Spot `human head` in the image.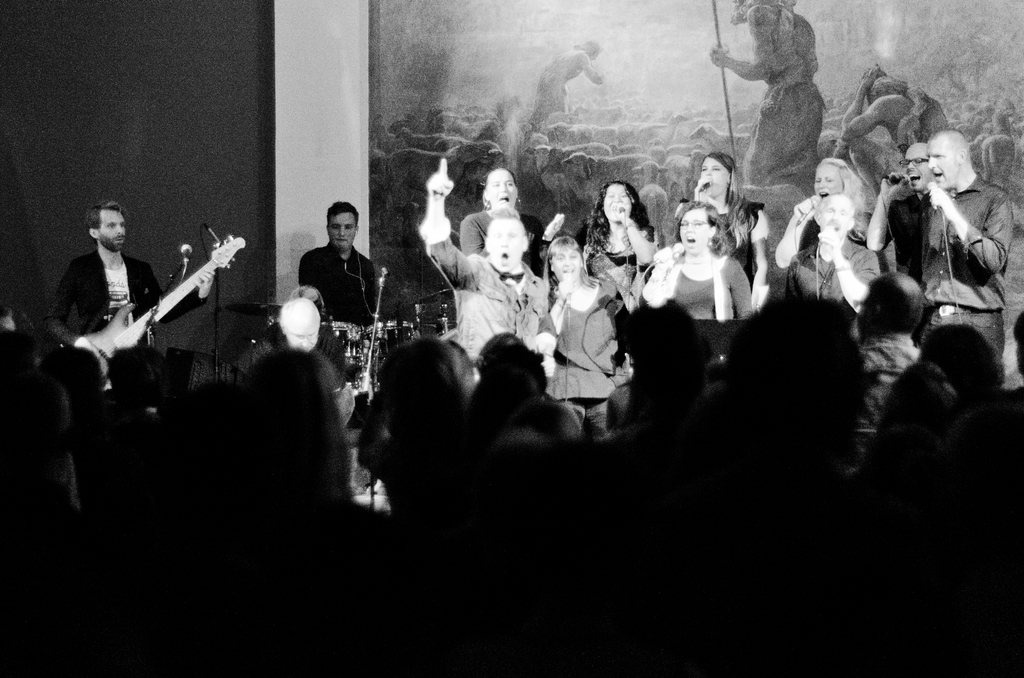
`human head` found at x1=573 y1=37 x2=605 y2=56.
